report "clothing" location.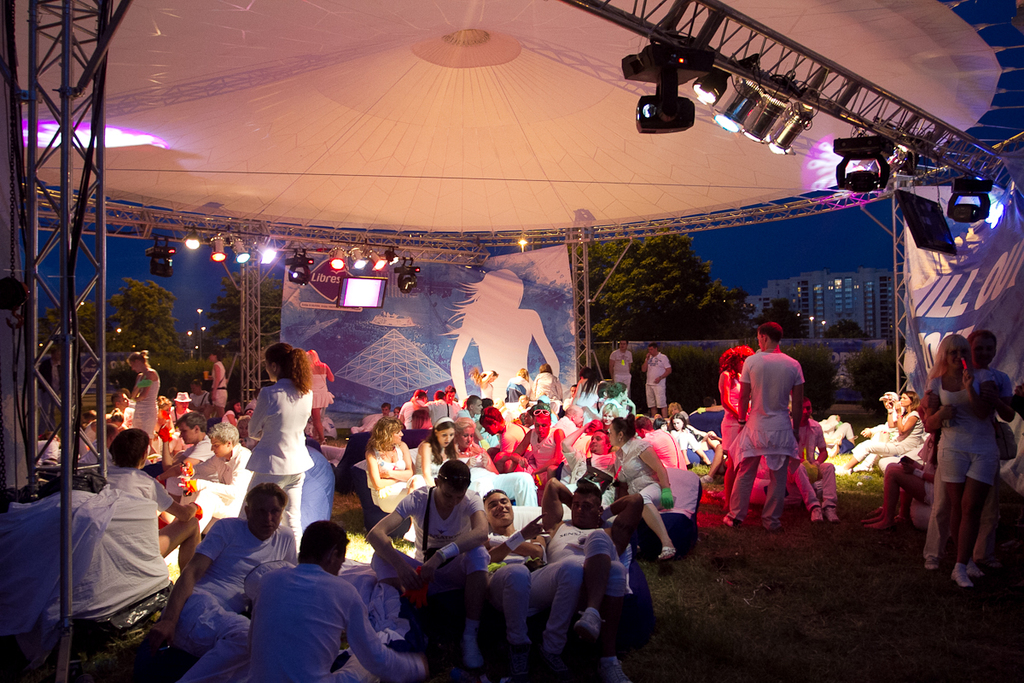
Report: 560,451,610,515.
